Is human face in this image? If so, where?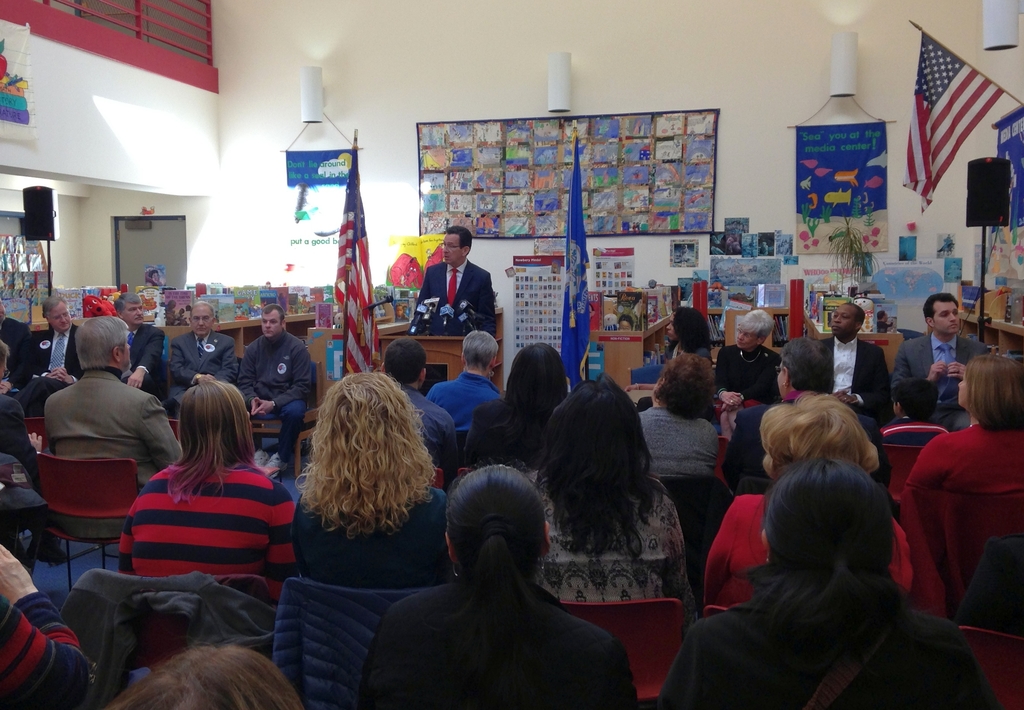
Yes, at 832 306 857 336.
